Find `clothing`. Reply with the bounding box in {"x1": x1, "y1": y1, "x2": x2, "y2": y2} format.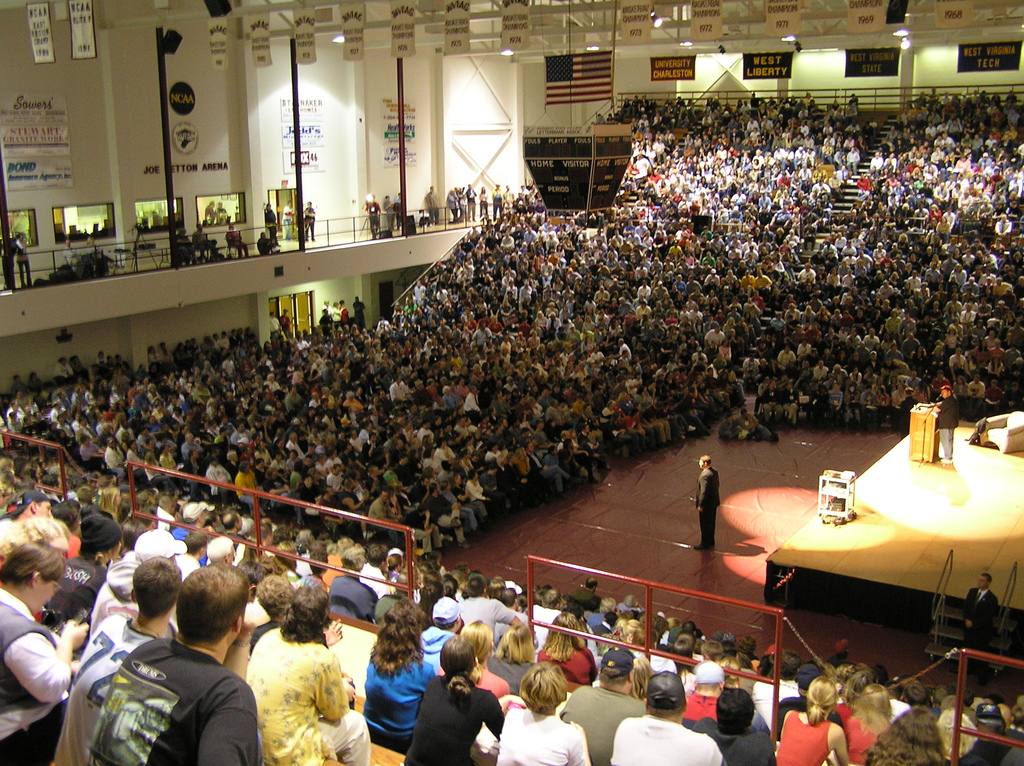
{"x1": 447, "y1": 191, "x2": 454, "y2": 218}.
